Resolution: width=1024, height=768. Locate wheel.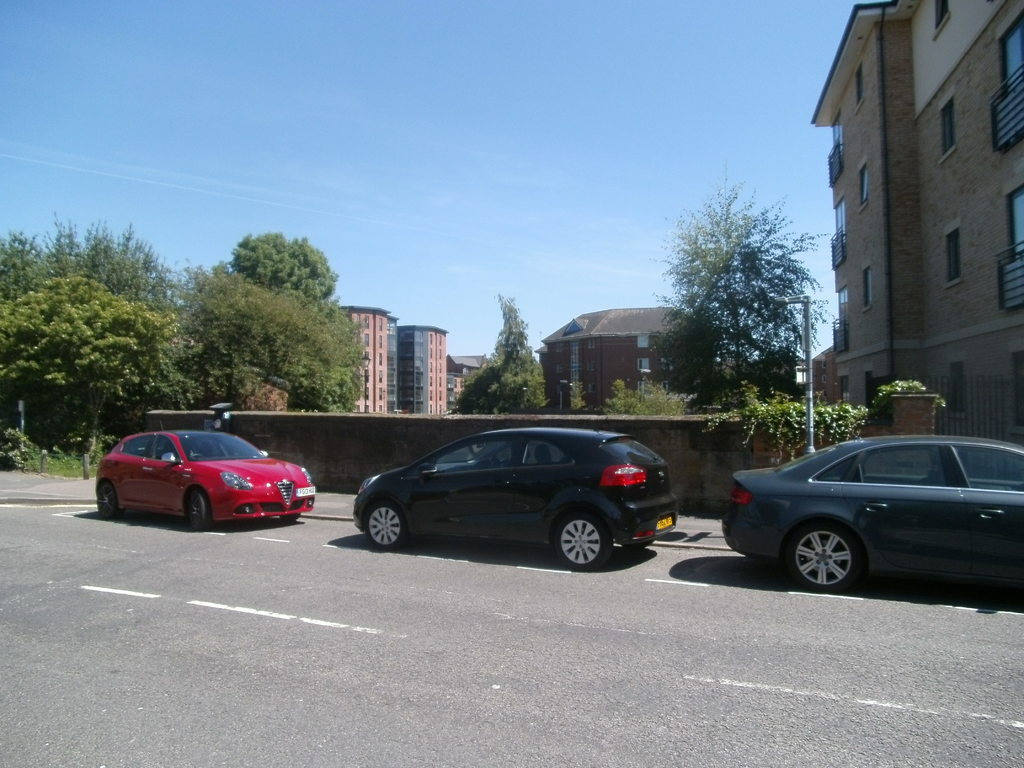
{"left": 359, "top": 500, "right": 404, "bottom": 549}.
